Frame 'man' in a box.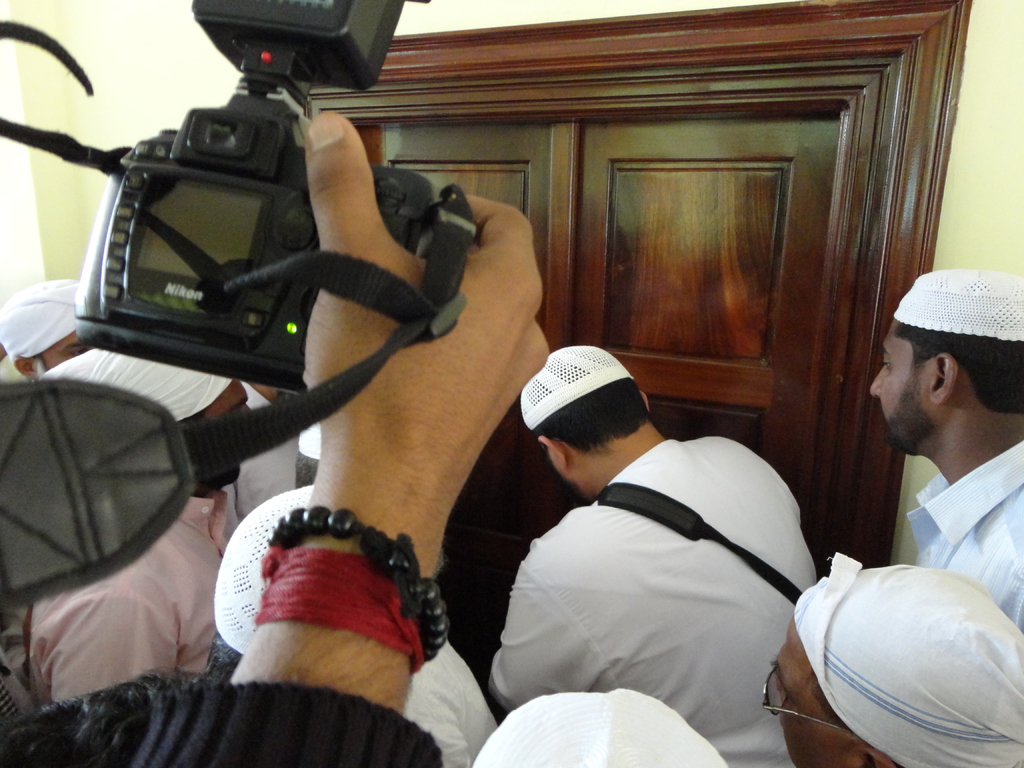
region(0, 276, 90, 374).
